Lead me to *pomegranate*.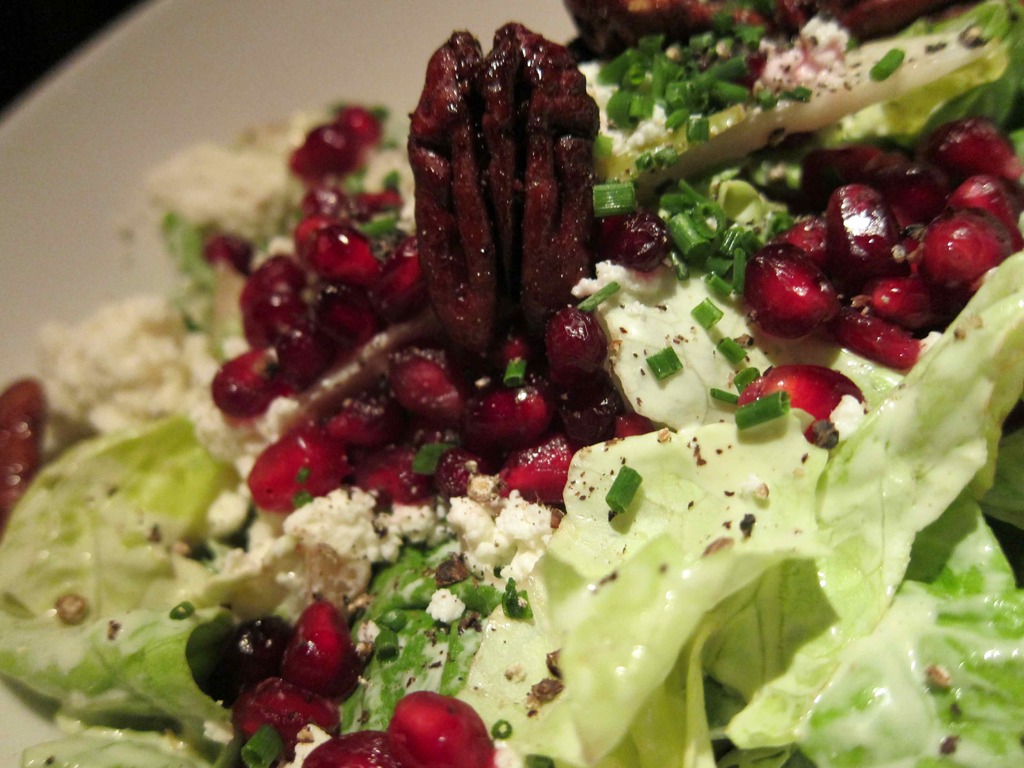
Lead to 287 121 359 178.
